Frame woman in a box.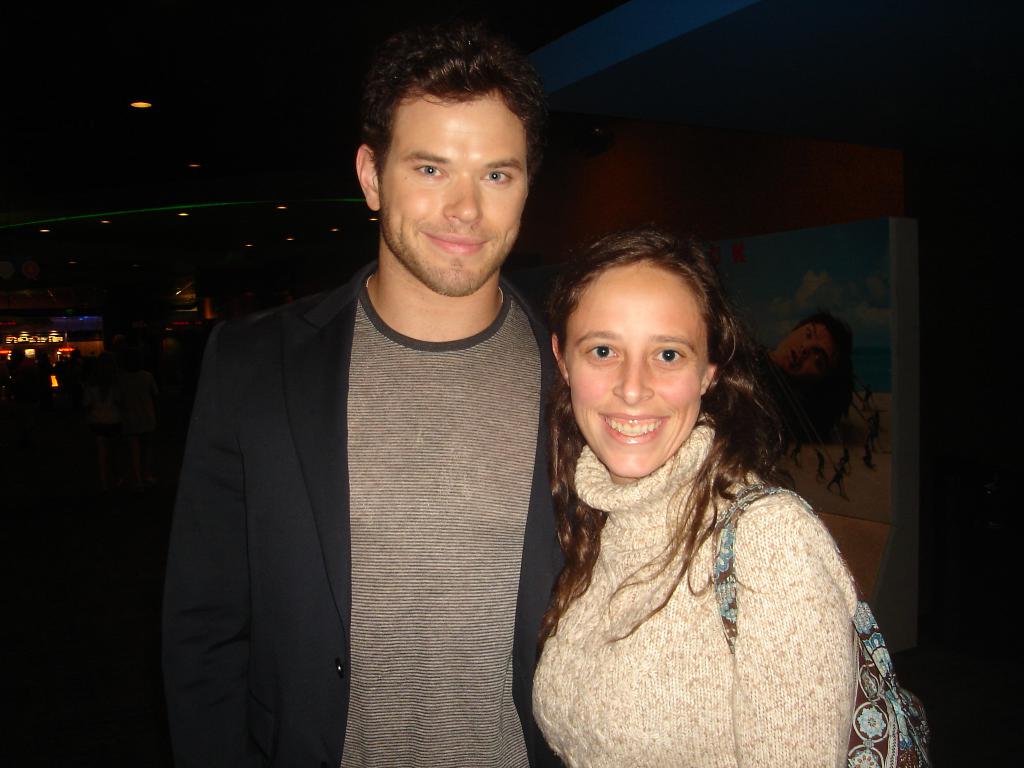
rect(486, 190, 896, 767).
